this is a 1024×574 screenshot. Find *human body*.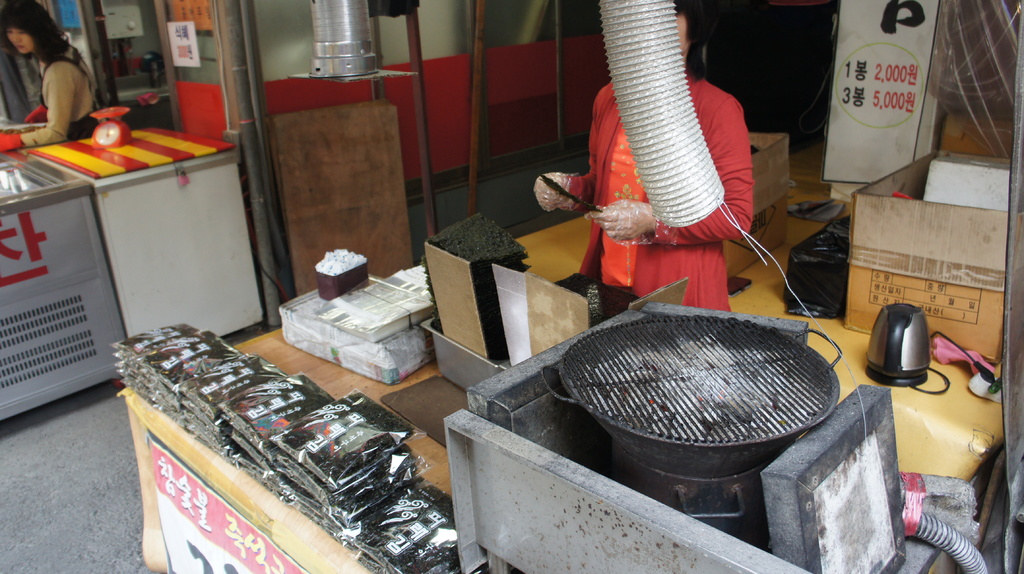
Bounding box: (left=0, top=41, right=95, bottom=150).
